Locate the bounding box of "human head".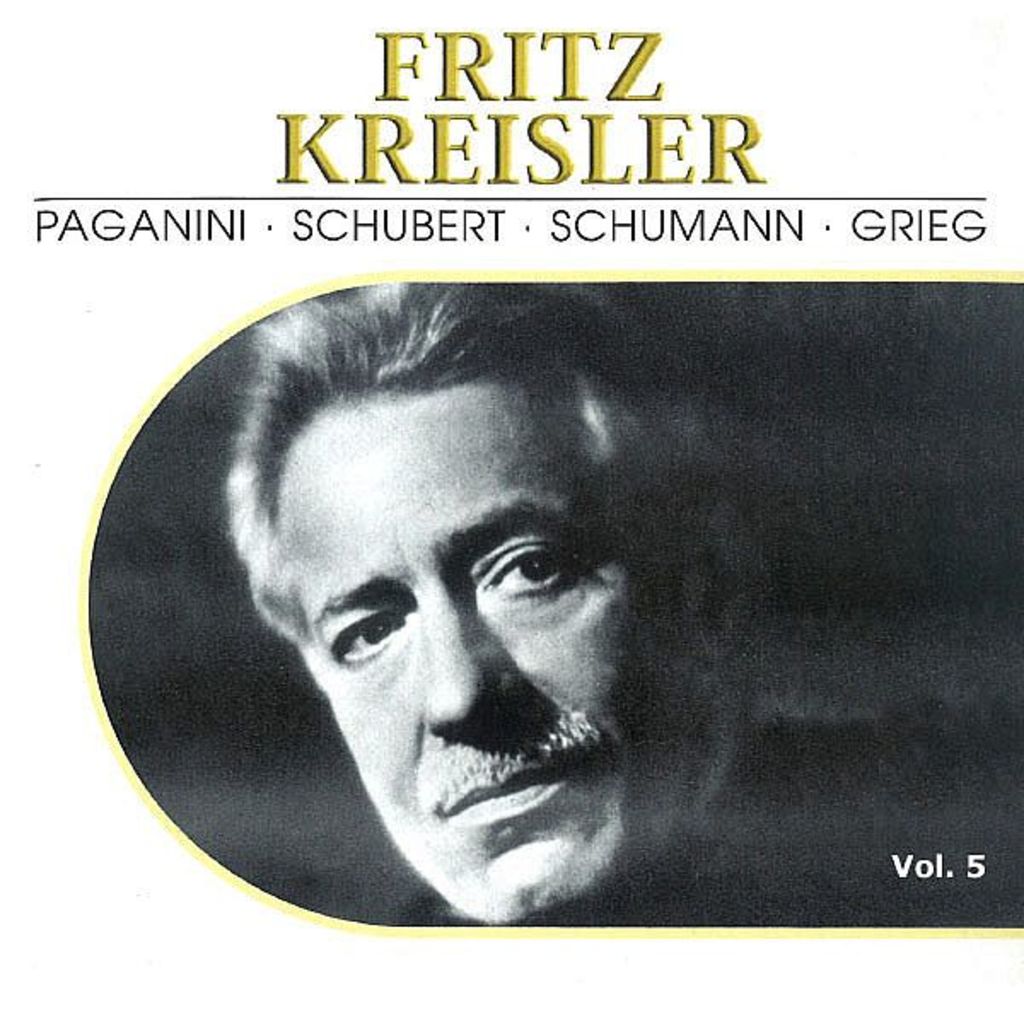
Bounding box: <region>203, 300, 696, 906</region>.
